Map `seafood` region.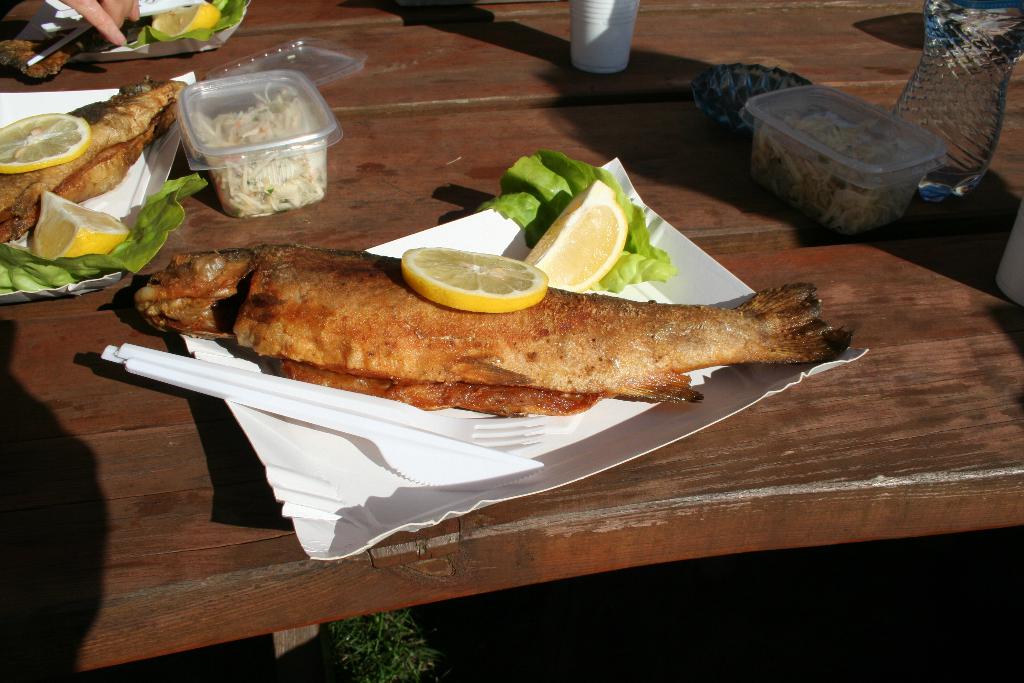
Mapped to [x1=129, y1=240, x2=856, y2=414].
